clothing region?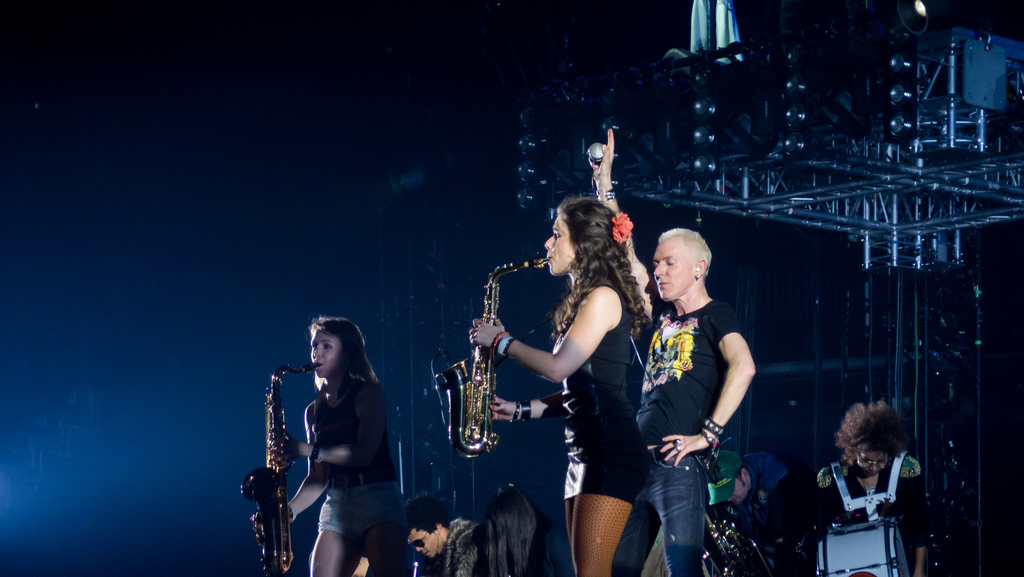
locate(282, 318, 405, 555)
